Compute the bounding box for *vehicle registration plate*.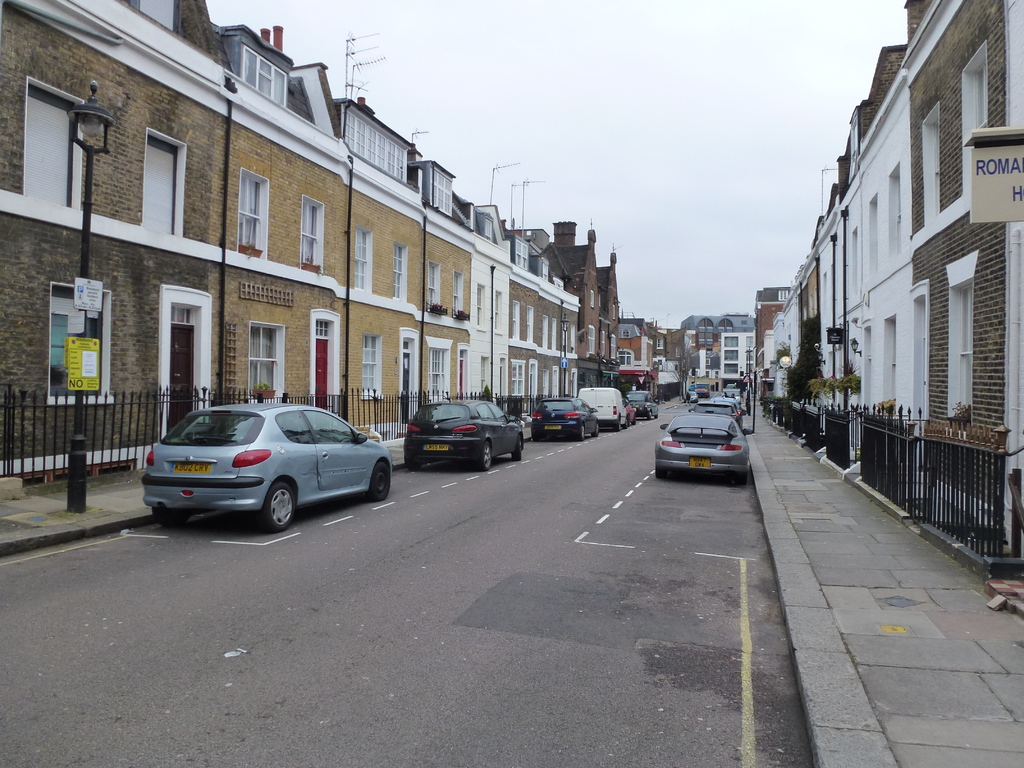
bbox(423, 444, 448, 449).
